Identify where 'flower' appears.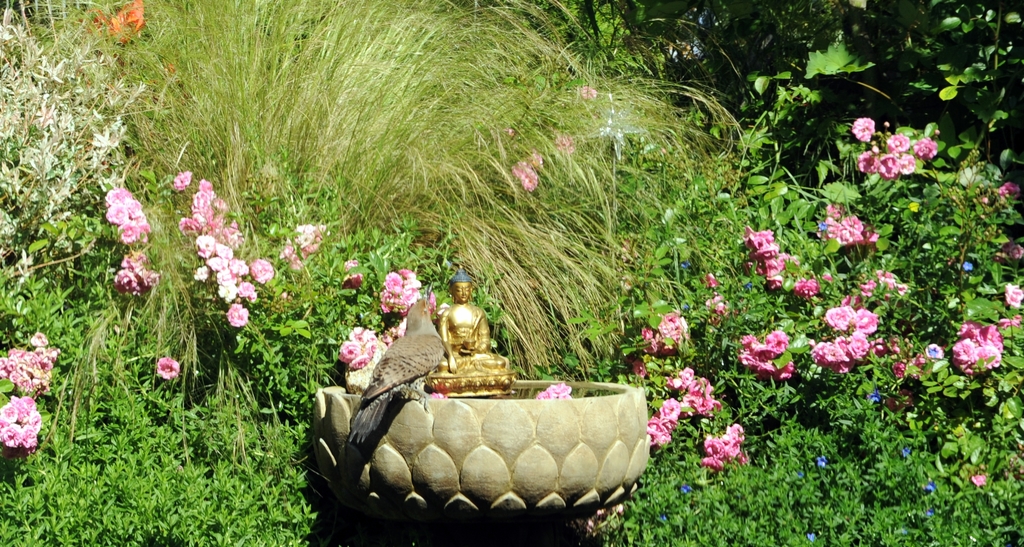
Appears at (342, 257, 362, 279).
